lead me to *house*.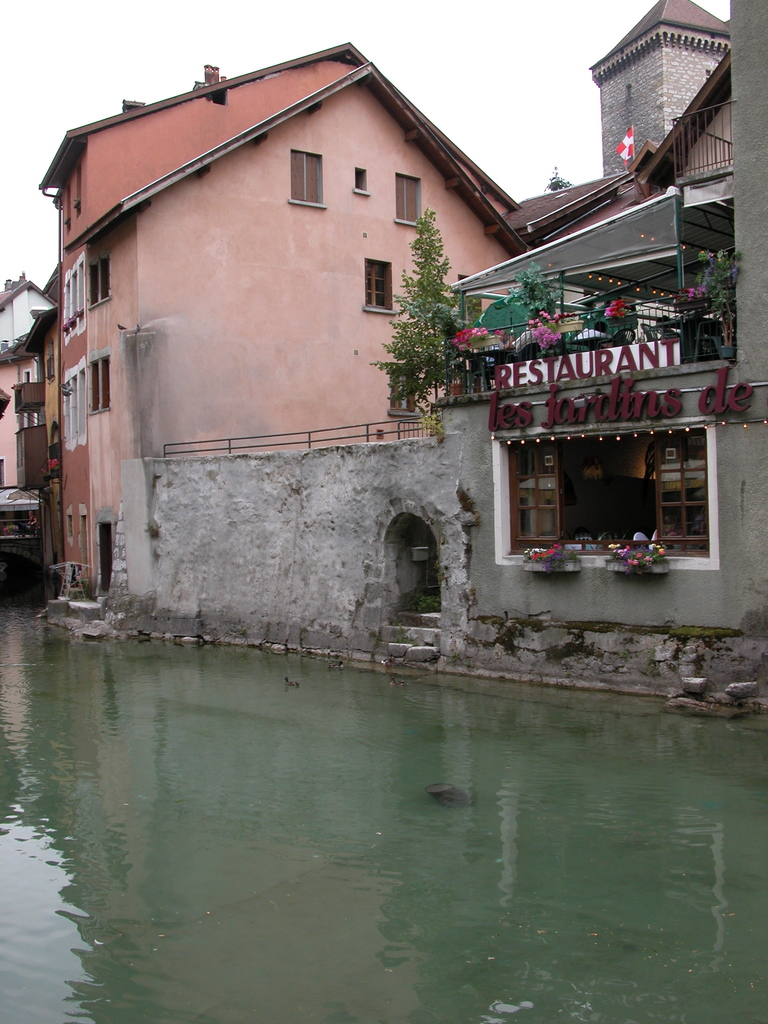
Lead to region(508, 0, 754, 239).
